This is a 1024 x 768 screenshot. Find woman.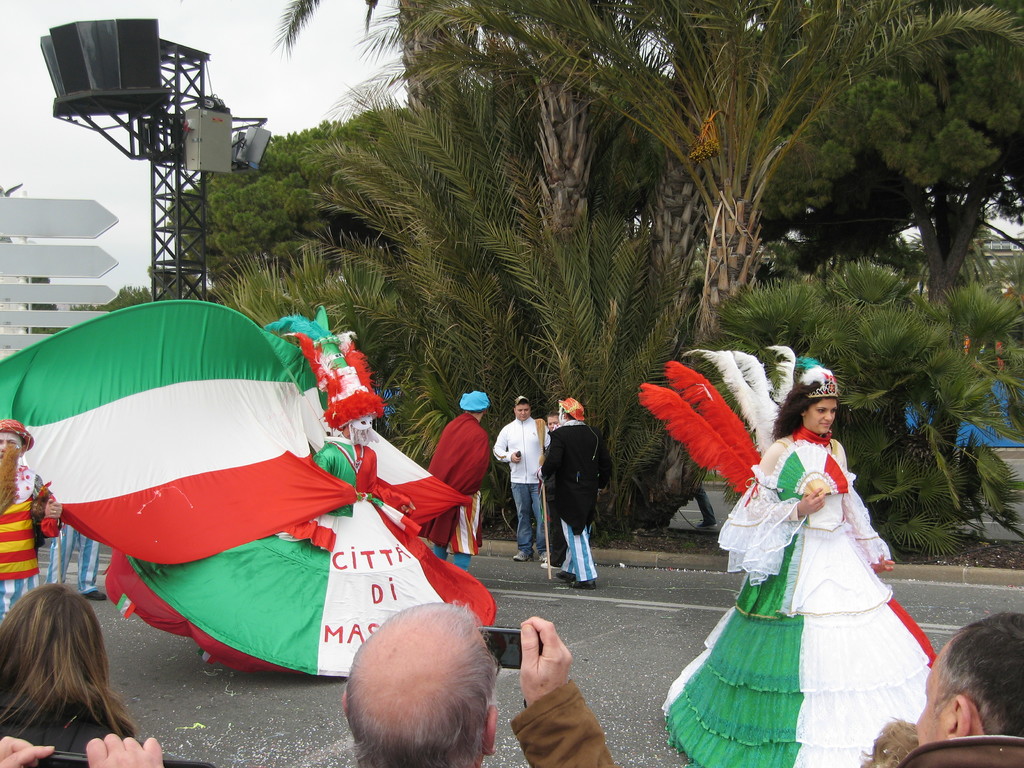
Bounding box: region(0, 583, 141, 755).
